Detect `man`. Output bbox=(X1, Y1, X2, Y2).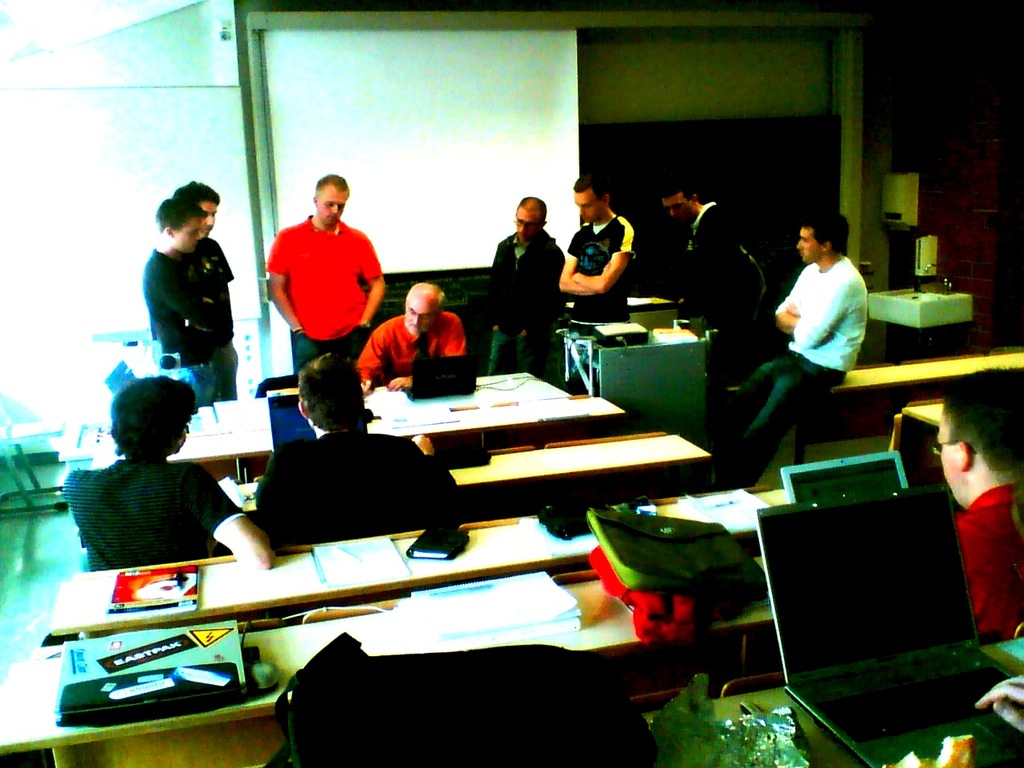
bbox=(558, 174, 638, 330).
